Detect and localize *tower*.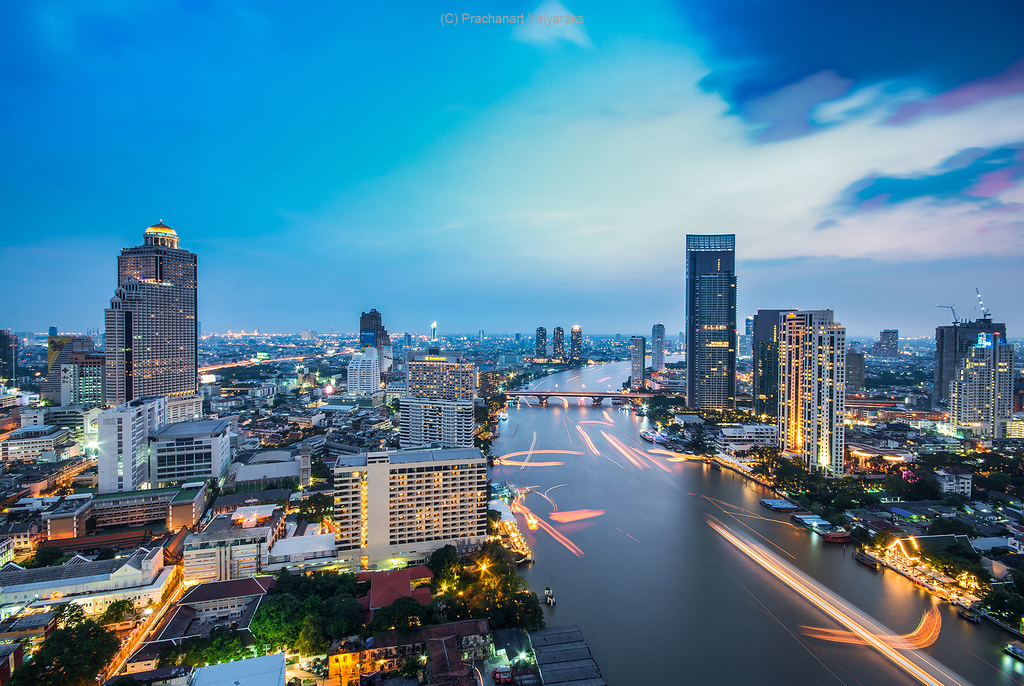
Localized at pyautogui.locateOnScreen(395, 349, 479, 452).
